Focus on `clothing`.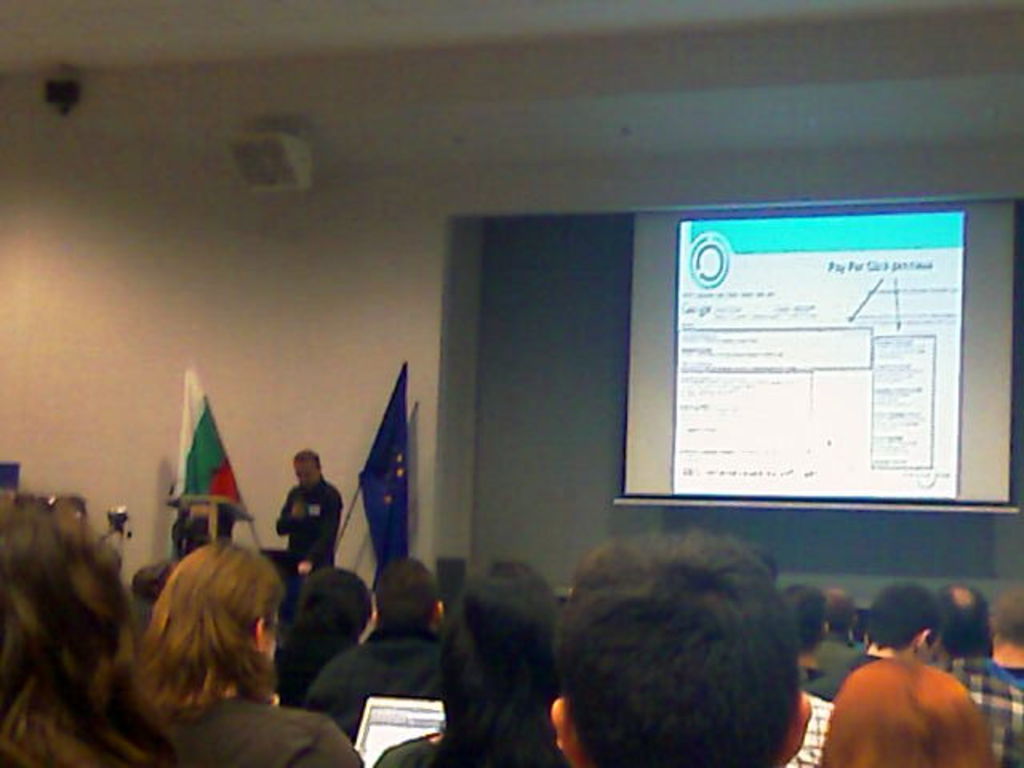
Focused at [left=155, top=693, right=362, bottom=766].
